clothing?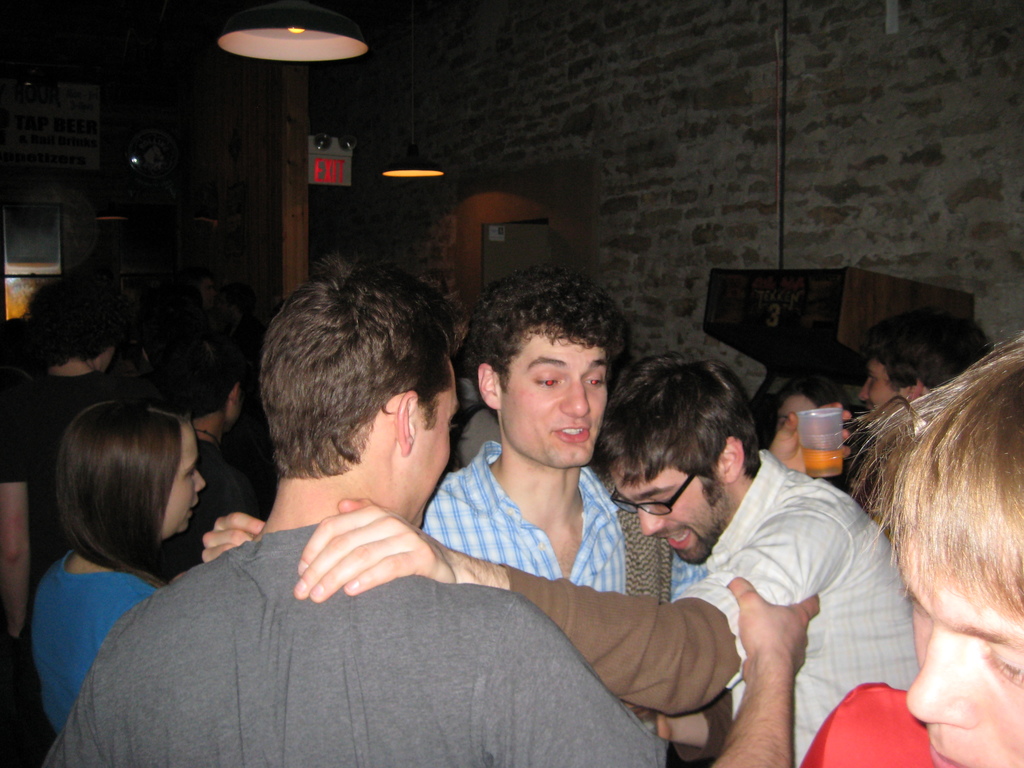
bbox(41, 519, 666, 767)
